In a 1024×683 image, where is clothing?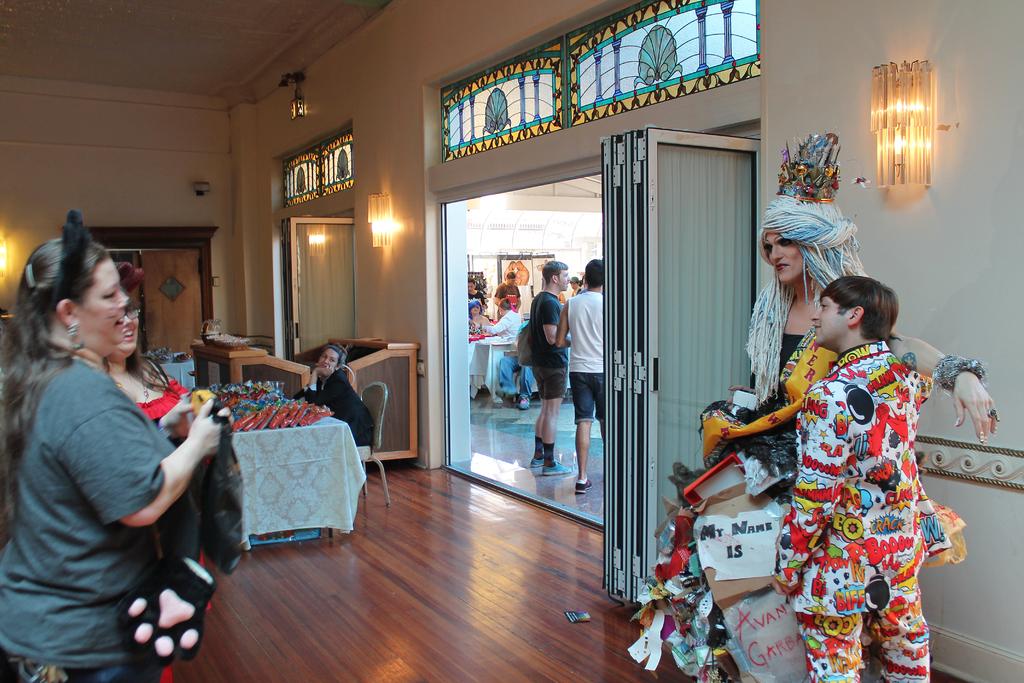
<region>534, 304, 572, 409</region>.
